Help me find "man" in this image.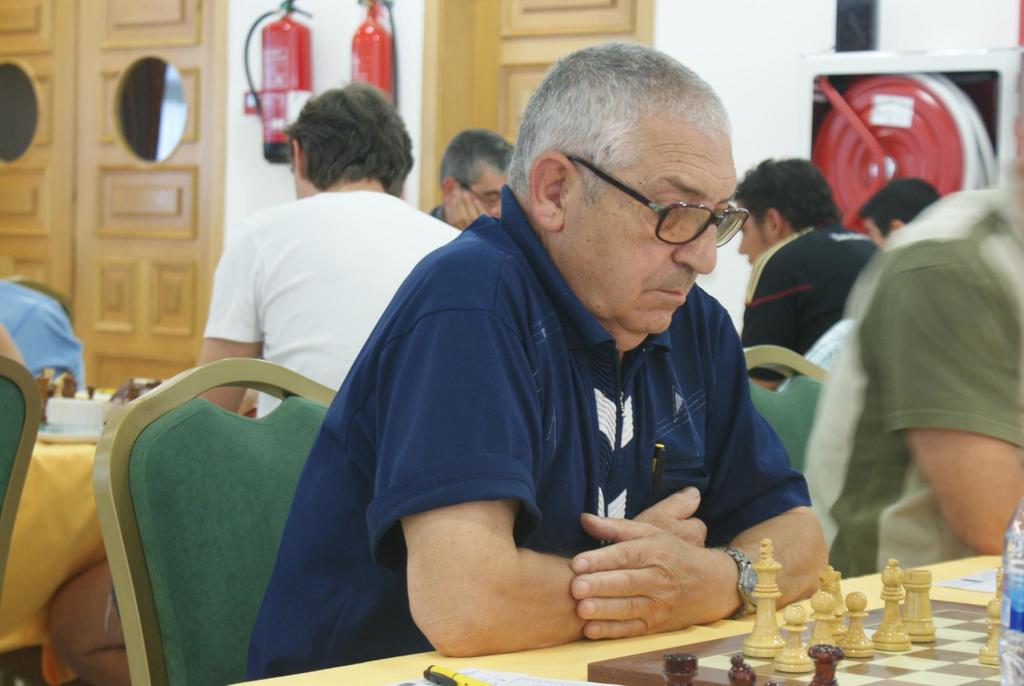
Found it: {"left": 258, "top": 73, "right": 852, "bottom": 666}.
